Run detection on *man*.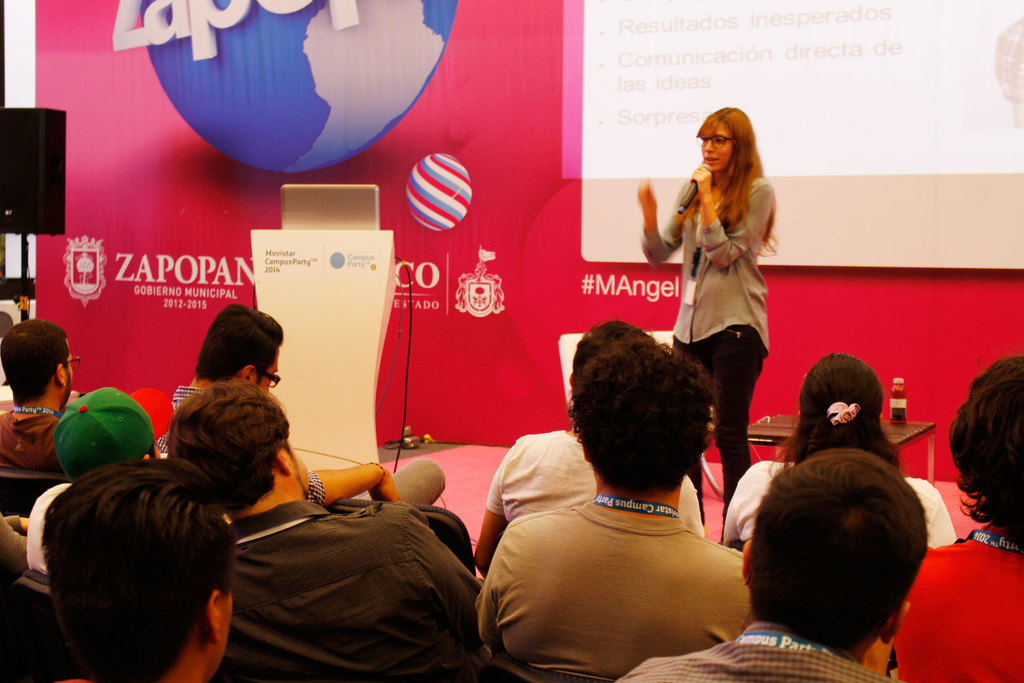
Result: [x1=0, y1=504, x2=42, y2=582].
